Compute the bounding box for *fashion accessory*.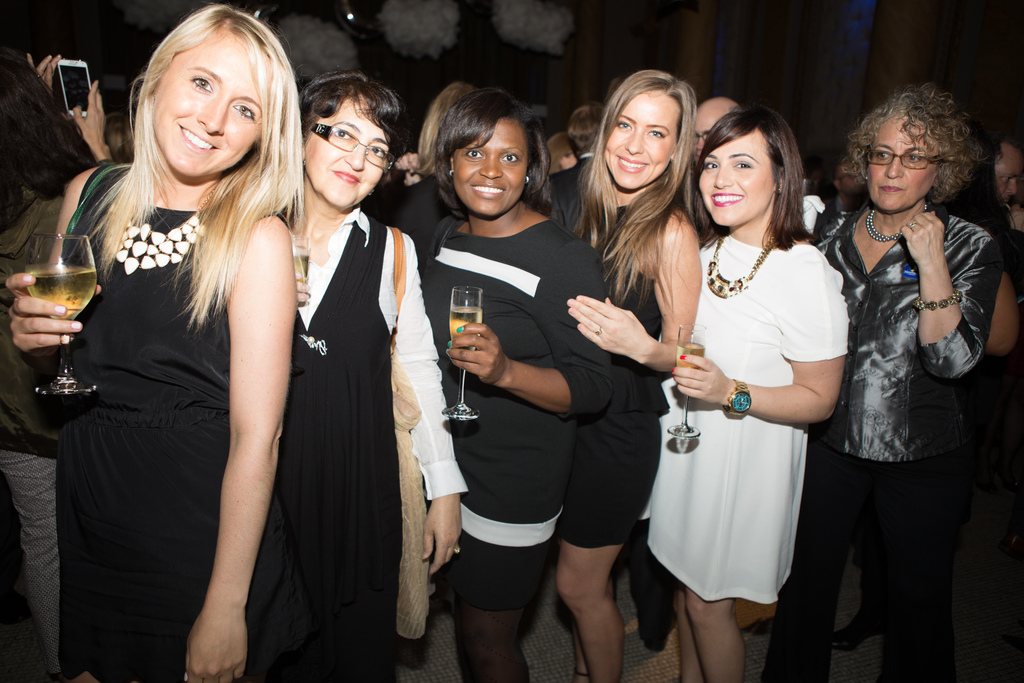
locate(445, 167, 456, 177).
